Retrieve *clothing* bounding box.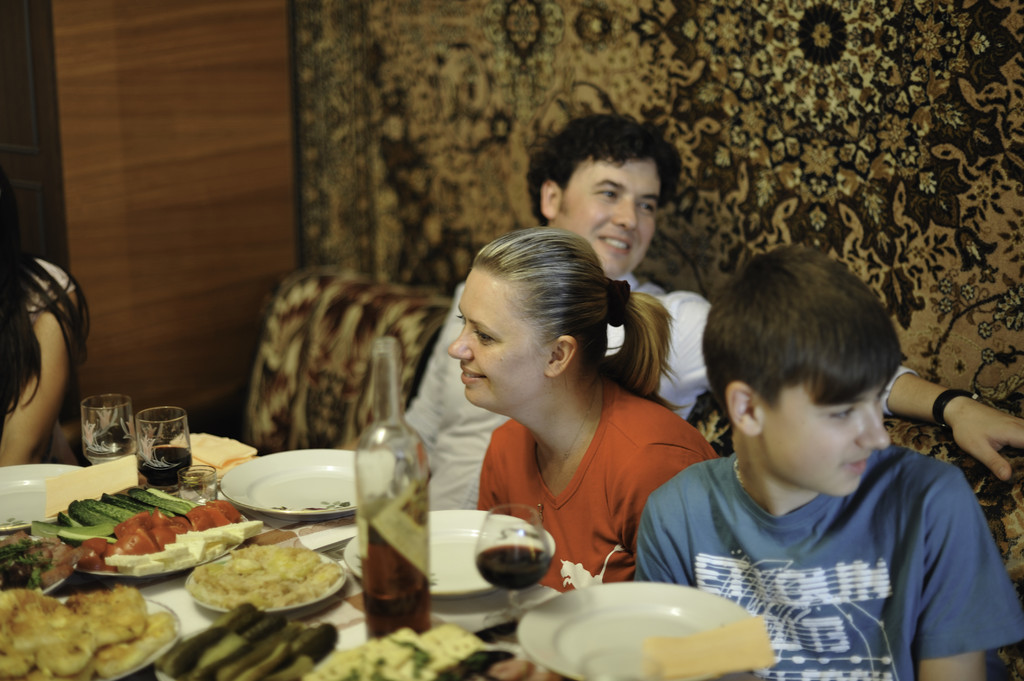
Bounding box: [left=469, top=381, right=715, bottom=587].
